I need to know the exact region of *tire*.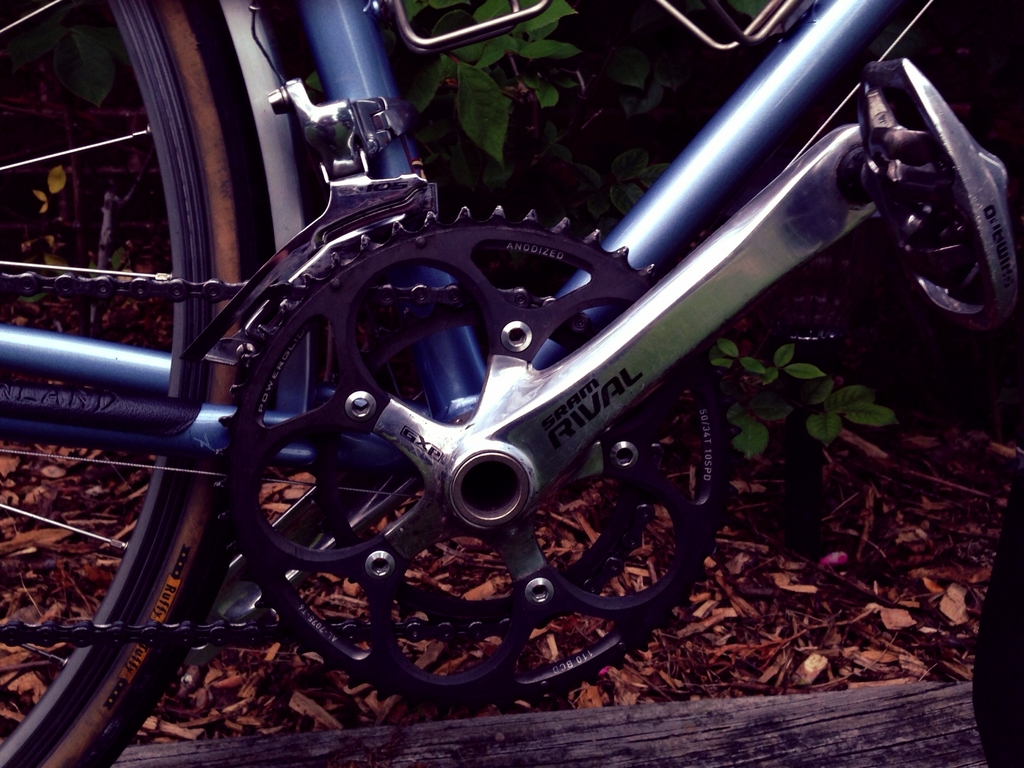
Region: [0, 0, 267, 767].
